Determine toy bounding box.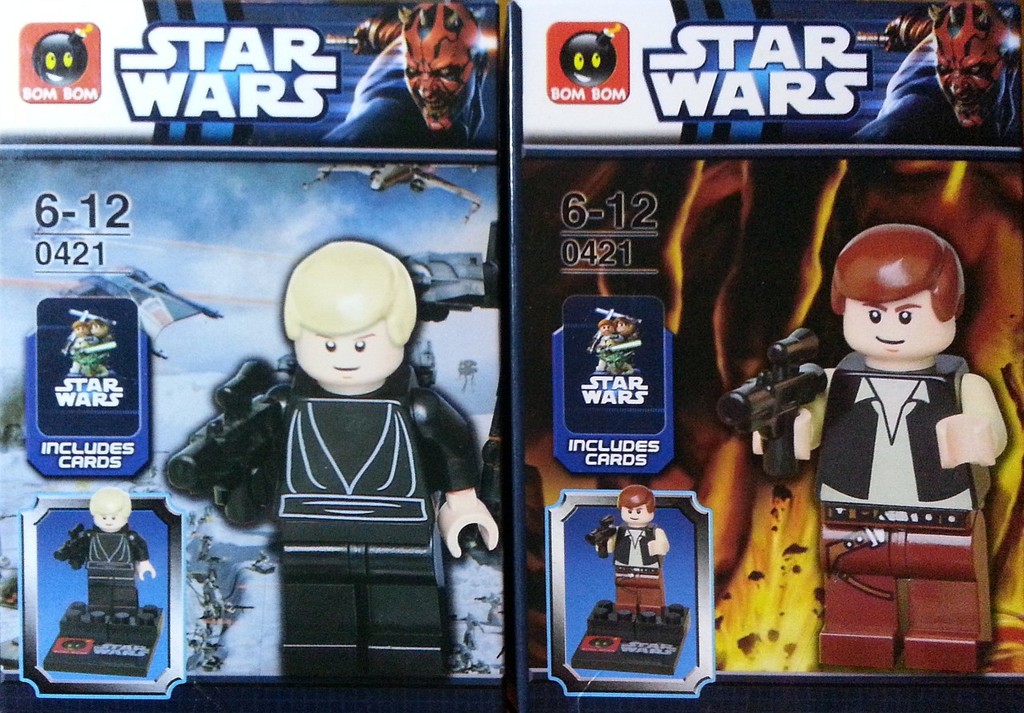
Determined: x1=592, y1=307, x2=639, y2=378.
